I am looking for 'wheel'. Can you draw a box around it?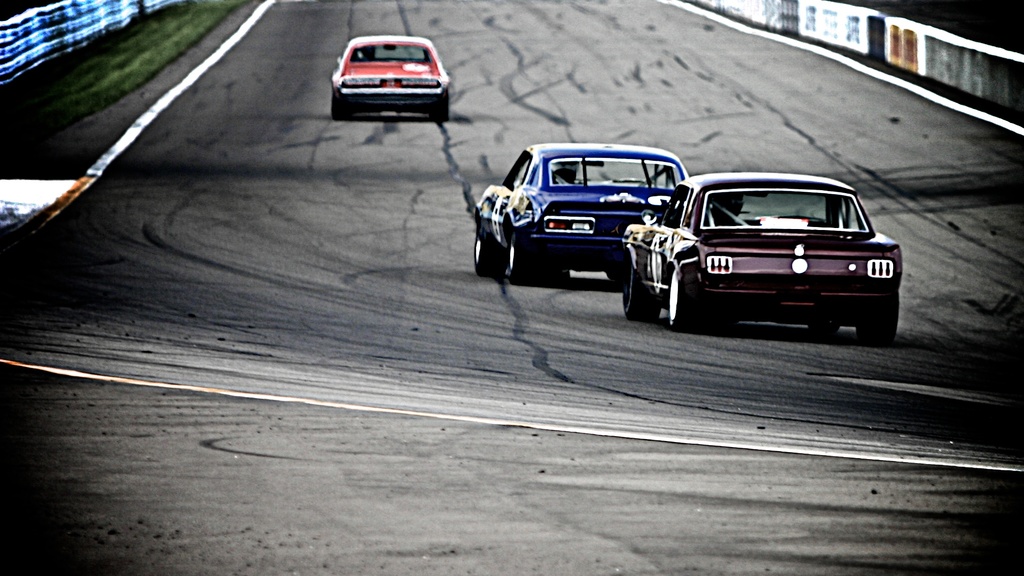
Sure, the bounding box is {"left": 856, "top": 294, "right": 899, "bottom": 347}.
